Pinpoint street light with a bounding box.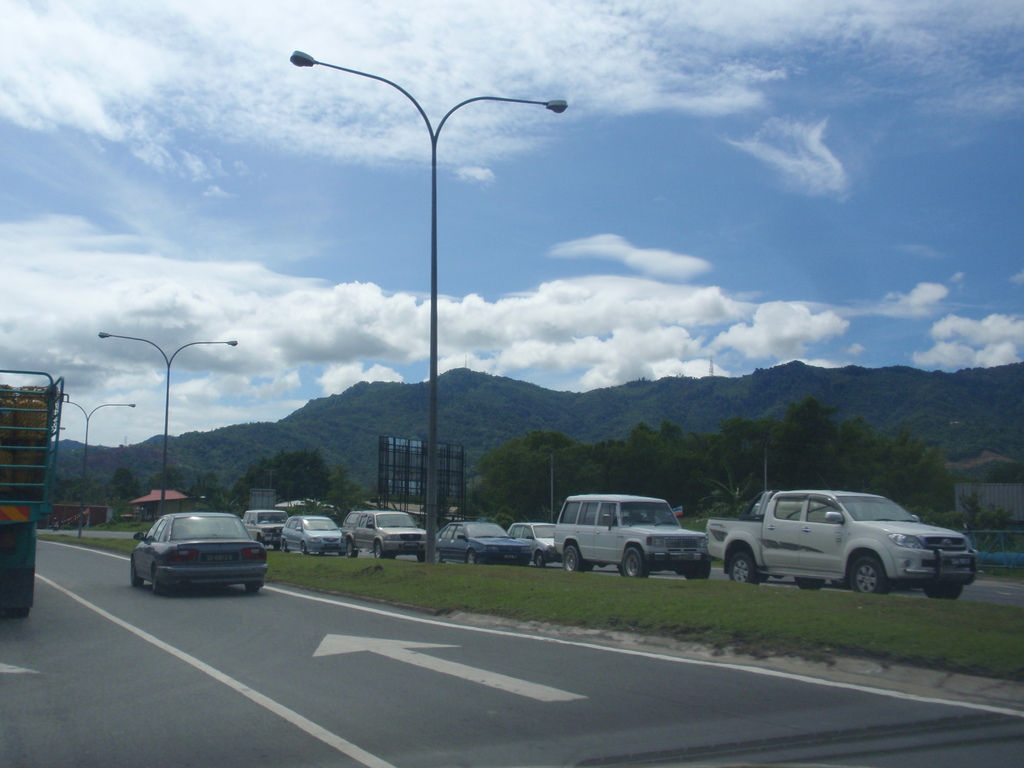
<bbox>91, 326, 244, 512</bbox>.
